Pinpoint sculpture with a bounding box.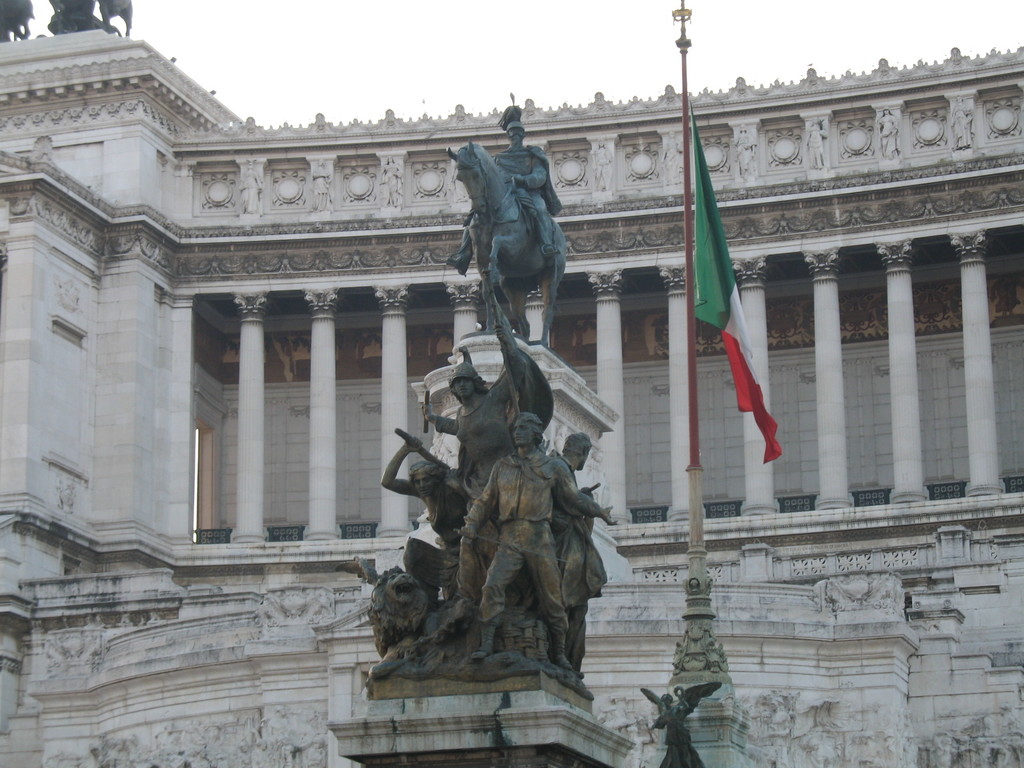
{"x1": 362, "y1": 268, "x2": 618, "y2": 716}.
